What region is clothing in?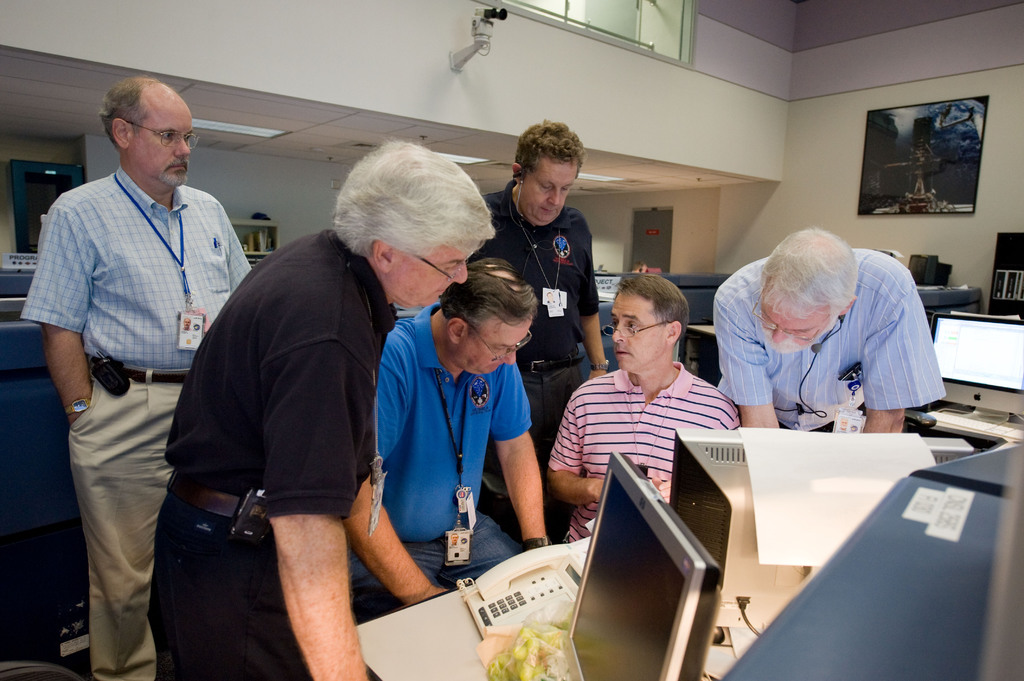
21,164,253,680.
